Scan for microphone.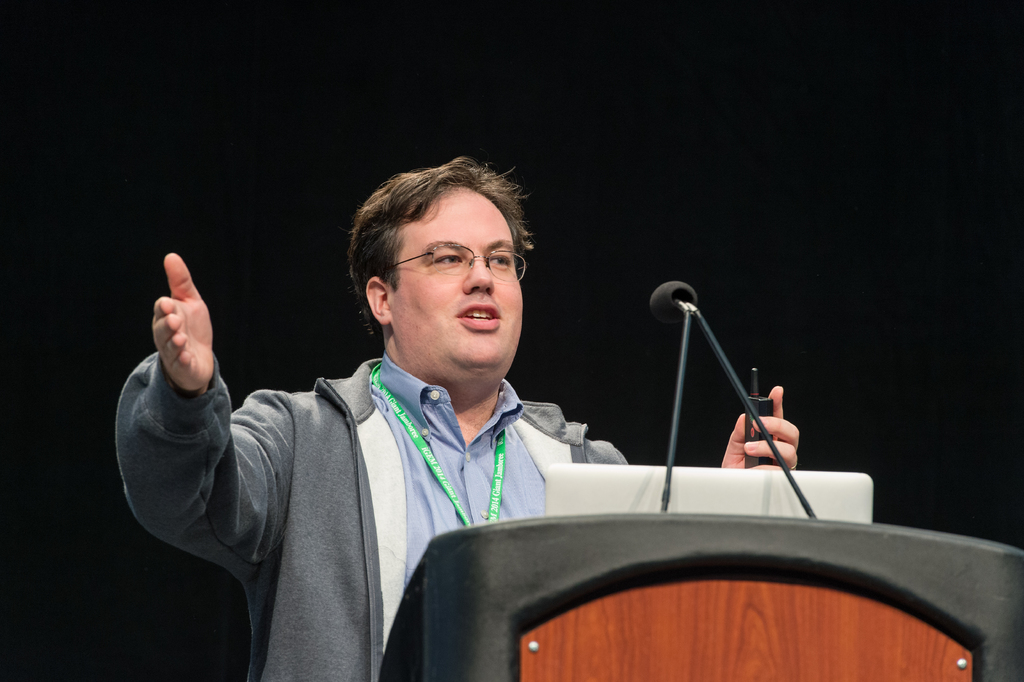
Scan result: l=651, t=281, r=700, b=328.
